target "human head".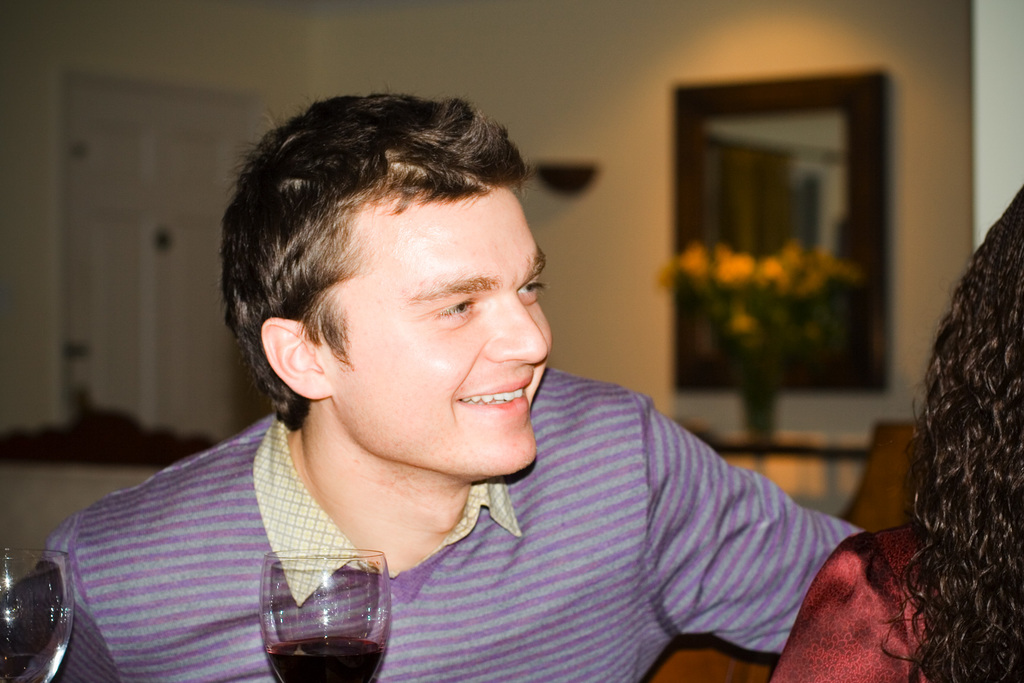
Target region: bbox=[225, 90, 550, 597].
